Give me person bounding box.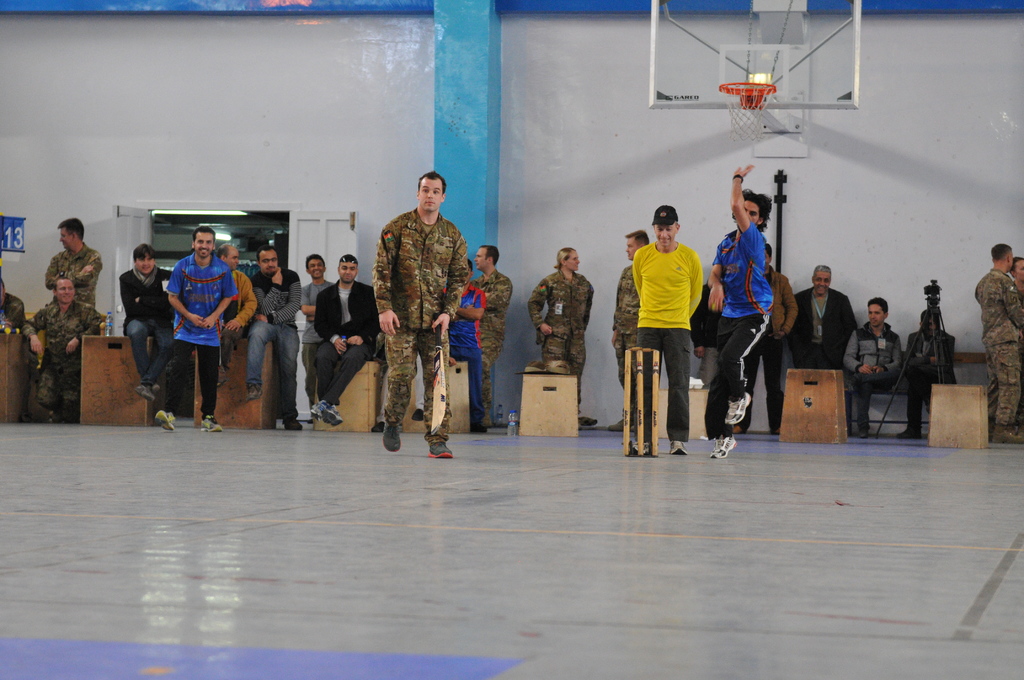
l=0, t=279, r=33, b=334.
